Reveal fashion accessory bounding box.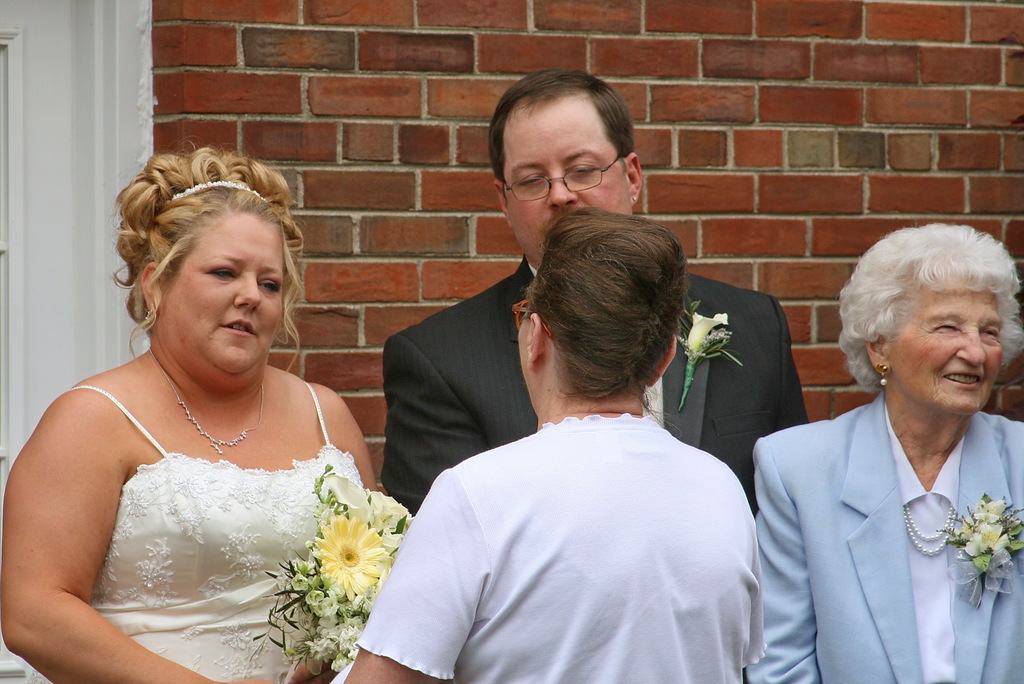
Revealed: 874:361:888:387.
